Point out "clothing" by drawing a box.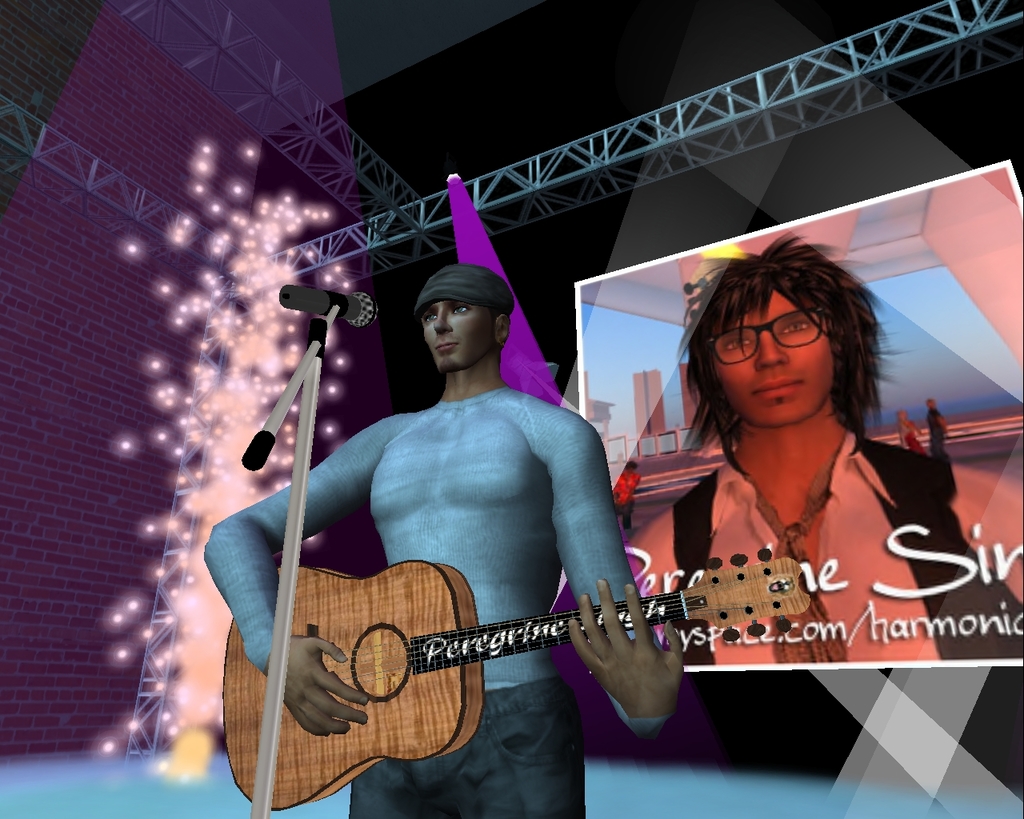
crop(262, 320, 674, 806).
